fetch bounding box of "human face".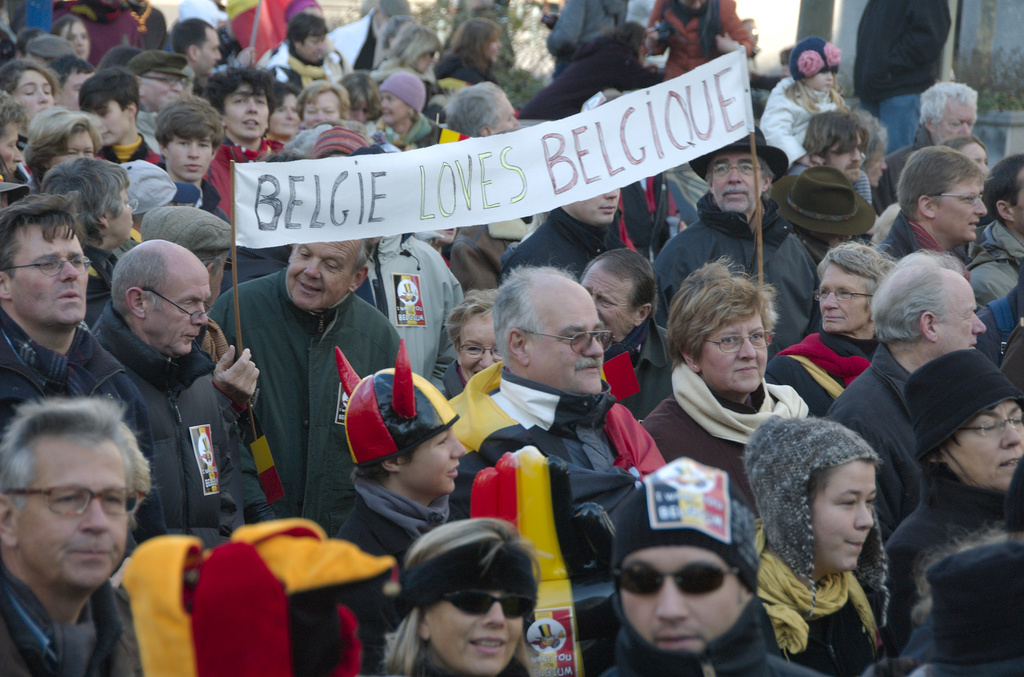
Bbox: 518:277:608:393.
